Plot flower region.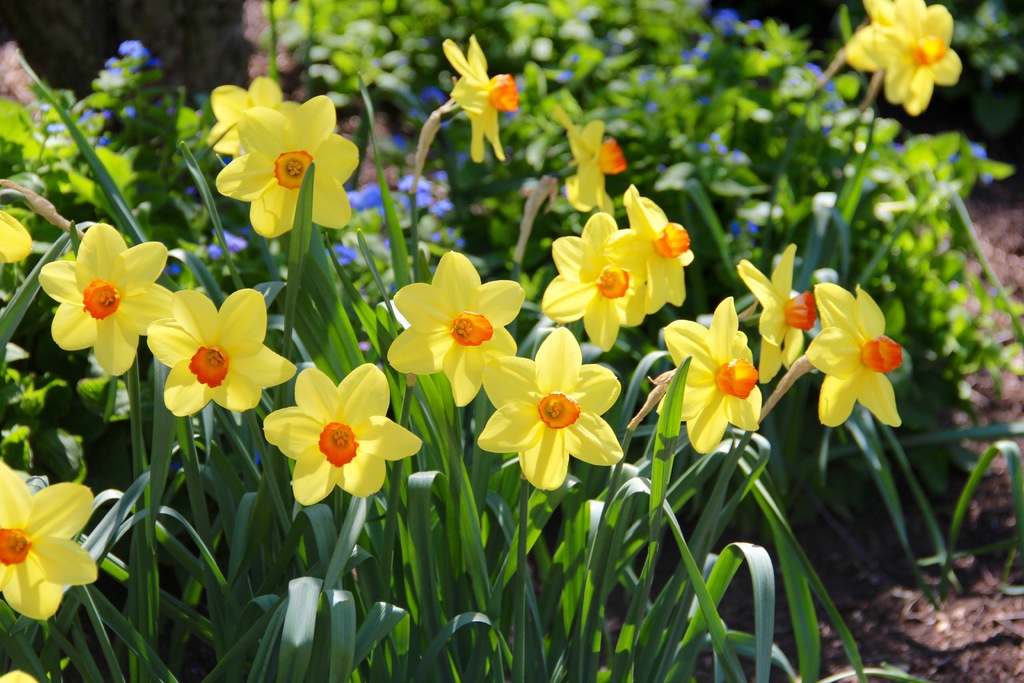
Plotted at detection(444, 28, 525, 162).
